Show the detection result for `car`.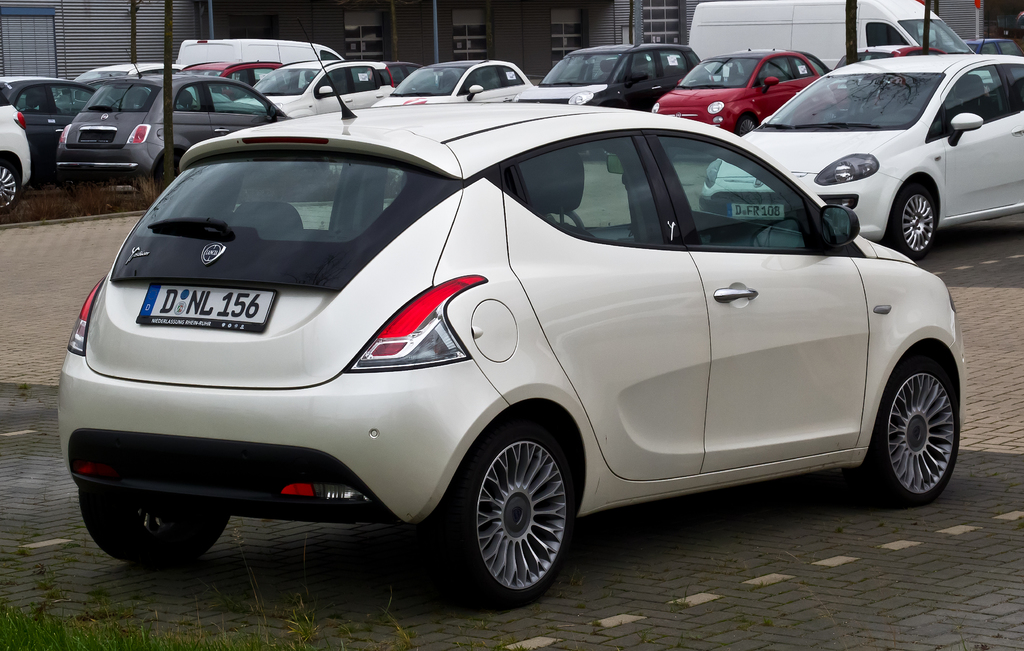
x1=47, y1=70, x2=292, y2=190.
